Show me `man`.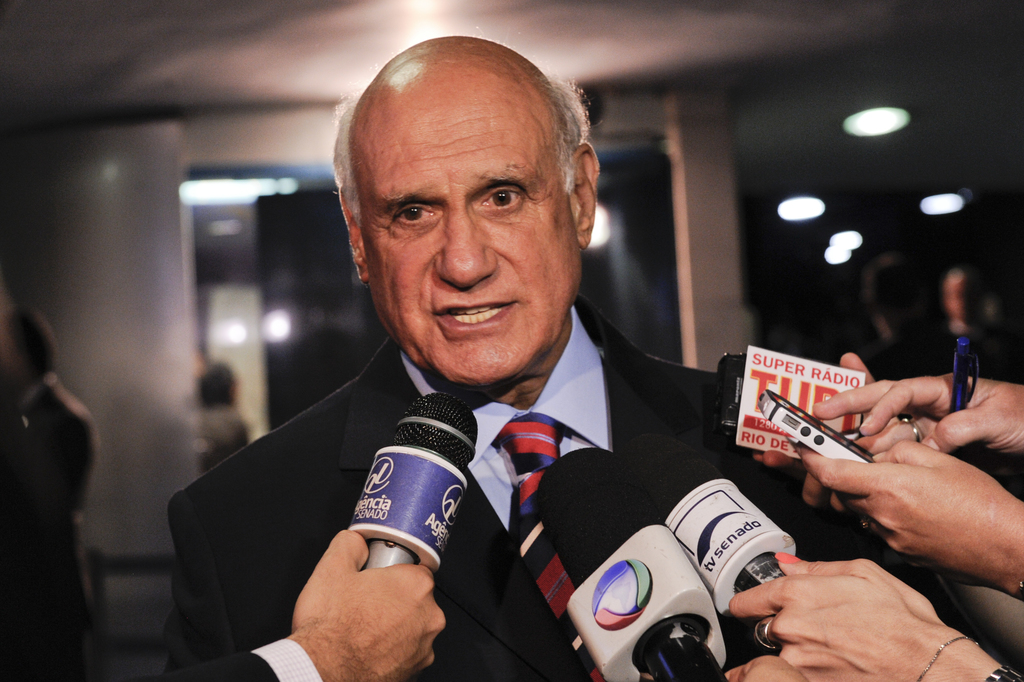
`man` is here: box(154, 70, 864, 660).
